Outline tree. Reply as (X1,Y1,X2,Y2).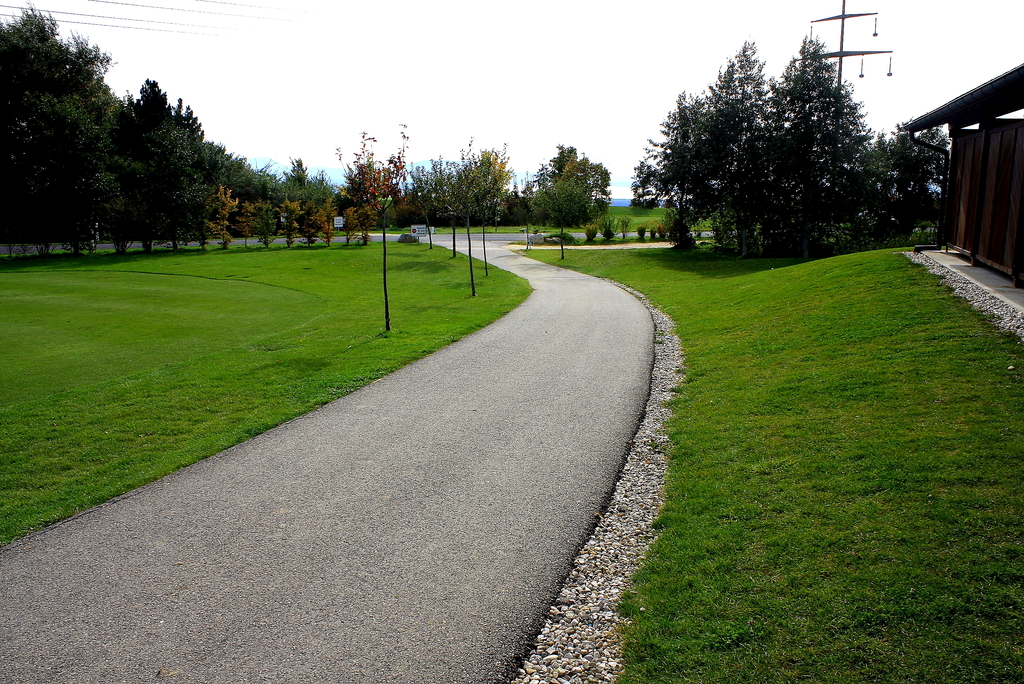
(343,129,403,240).
